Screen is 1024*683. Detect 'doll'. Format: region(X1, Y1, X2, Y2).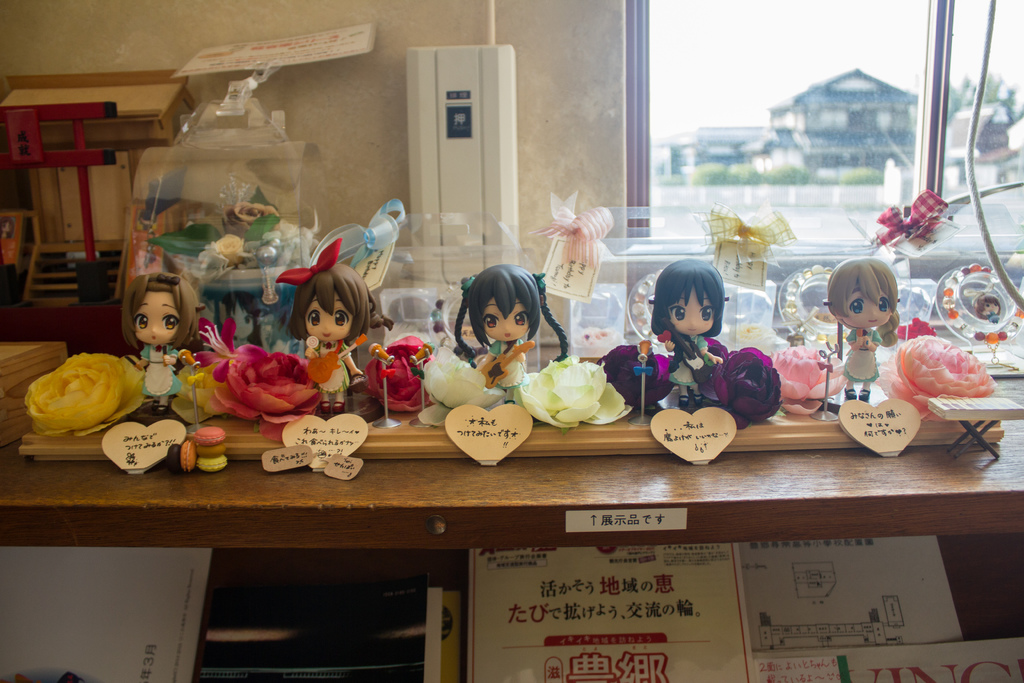
region(655, 261, 725, 408).
